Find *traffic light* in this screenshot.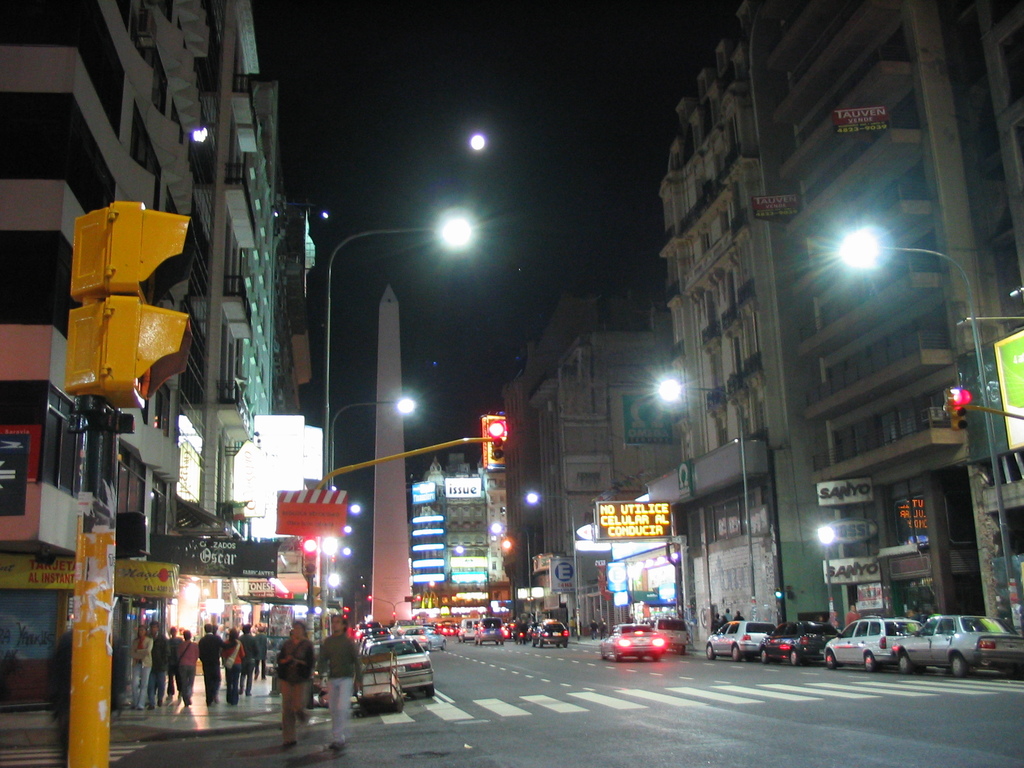
The bounding box for *traffic light* is 481/418/506/467.
